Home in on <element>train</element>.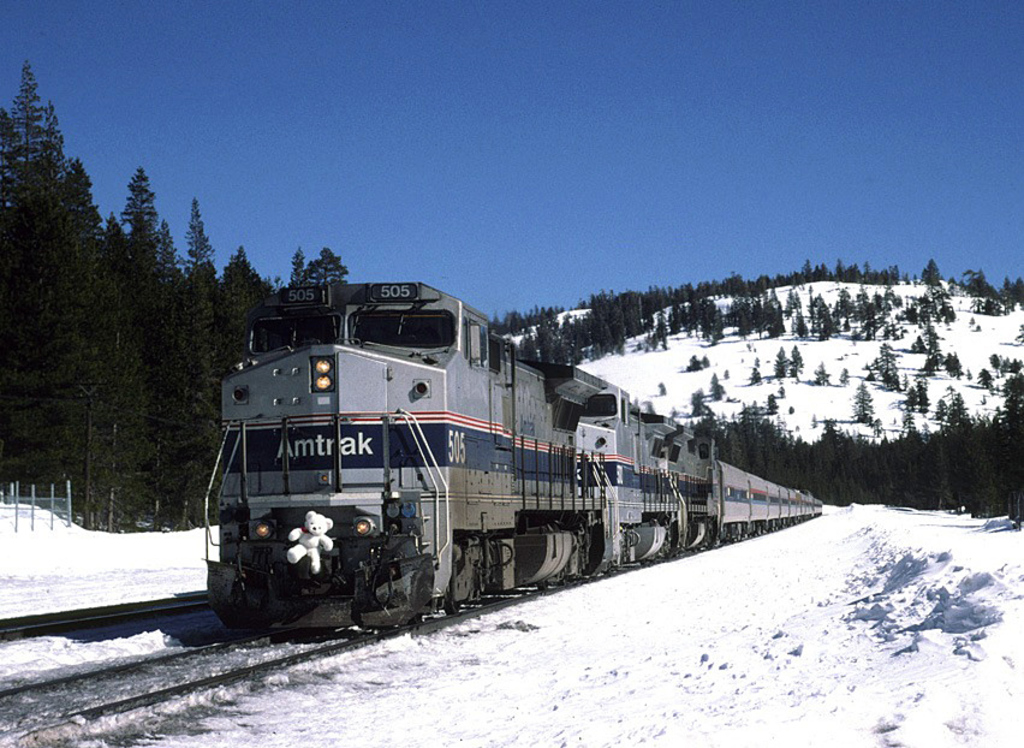
Homed in at 202 263 826 631.
